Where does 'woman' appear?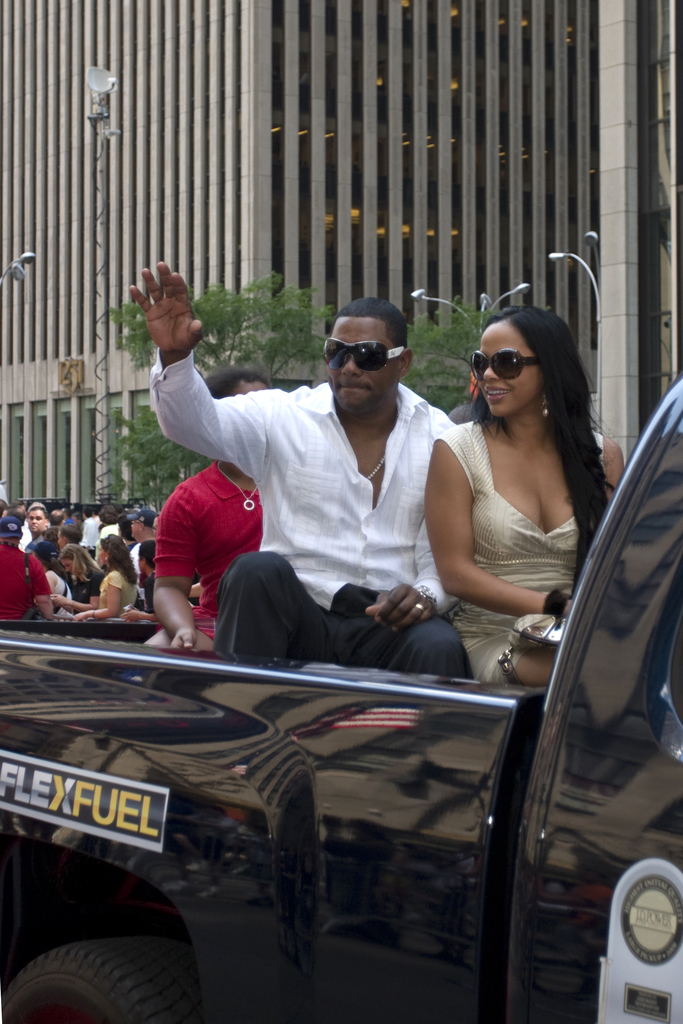
Appears at left=47, top=532, right=135, bottom=625.
